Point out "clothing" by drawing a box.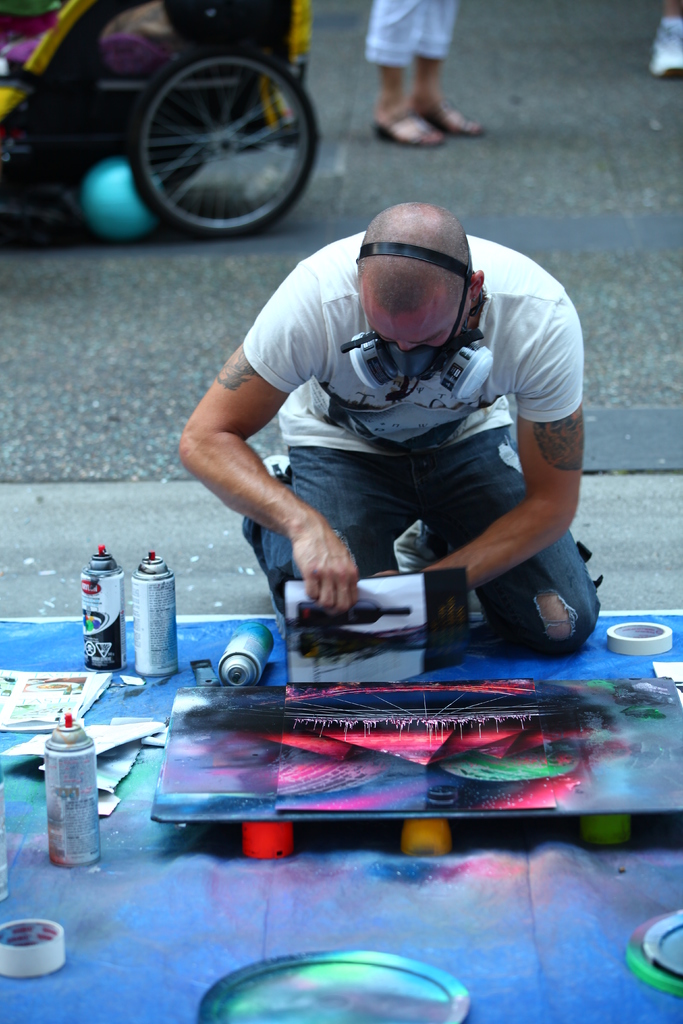
<bbox>217, 252, 605, 648</bbox>.
